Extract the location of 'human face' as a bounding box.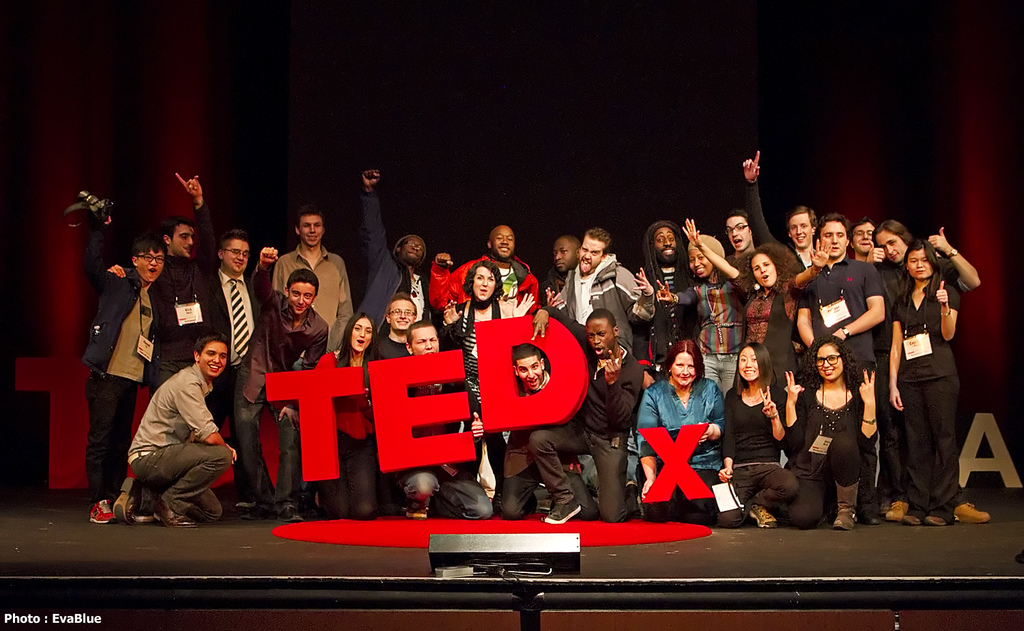
box=[388, 297, 415, 334].
